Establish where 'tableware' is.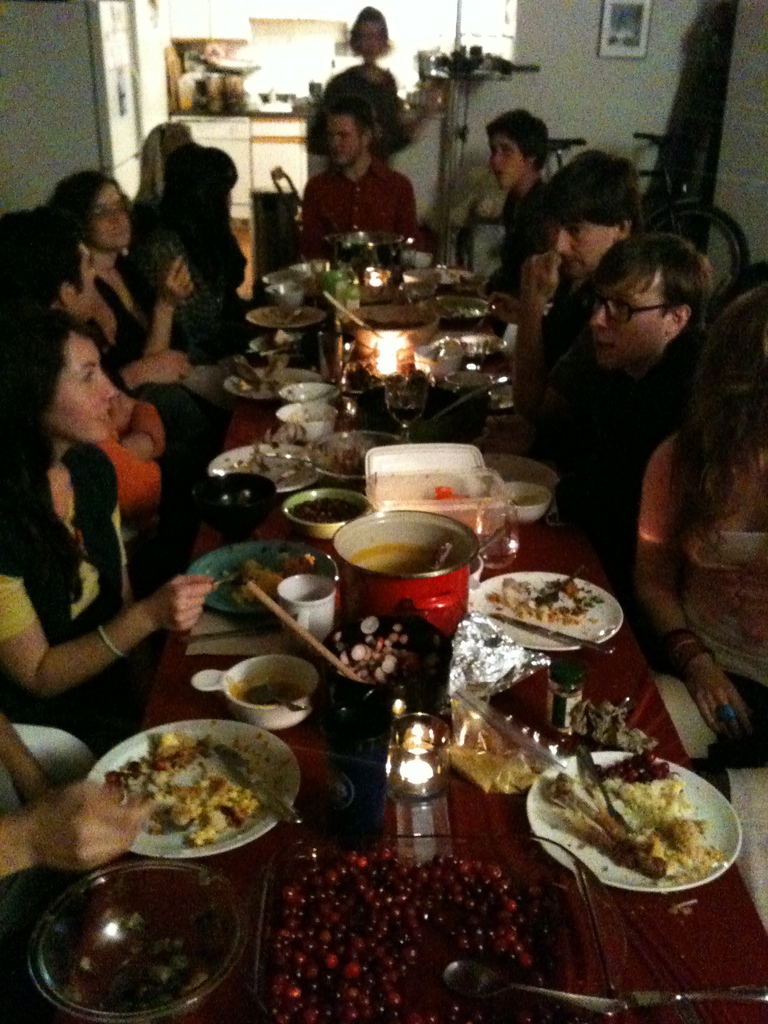
Established at 202:662:312:732.
